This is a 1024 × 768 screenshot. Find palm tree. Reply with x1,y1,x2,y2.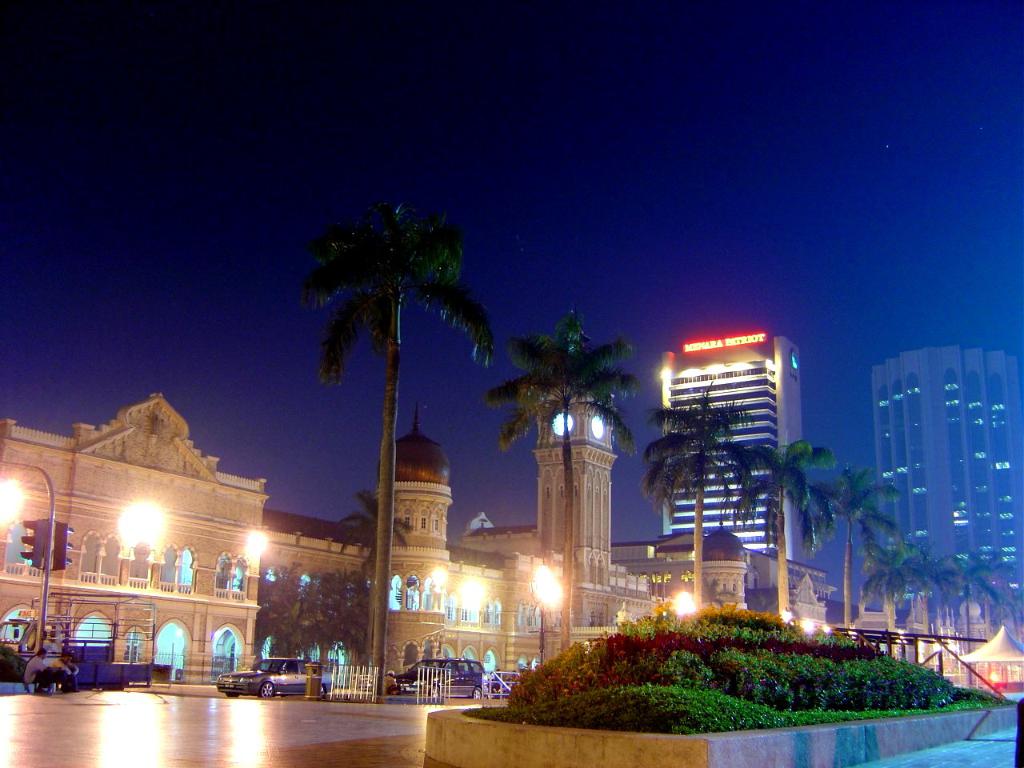
486,306,635,642.
